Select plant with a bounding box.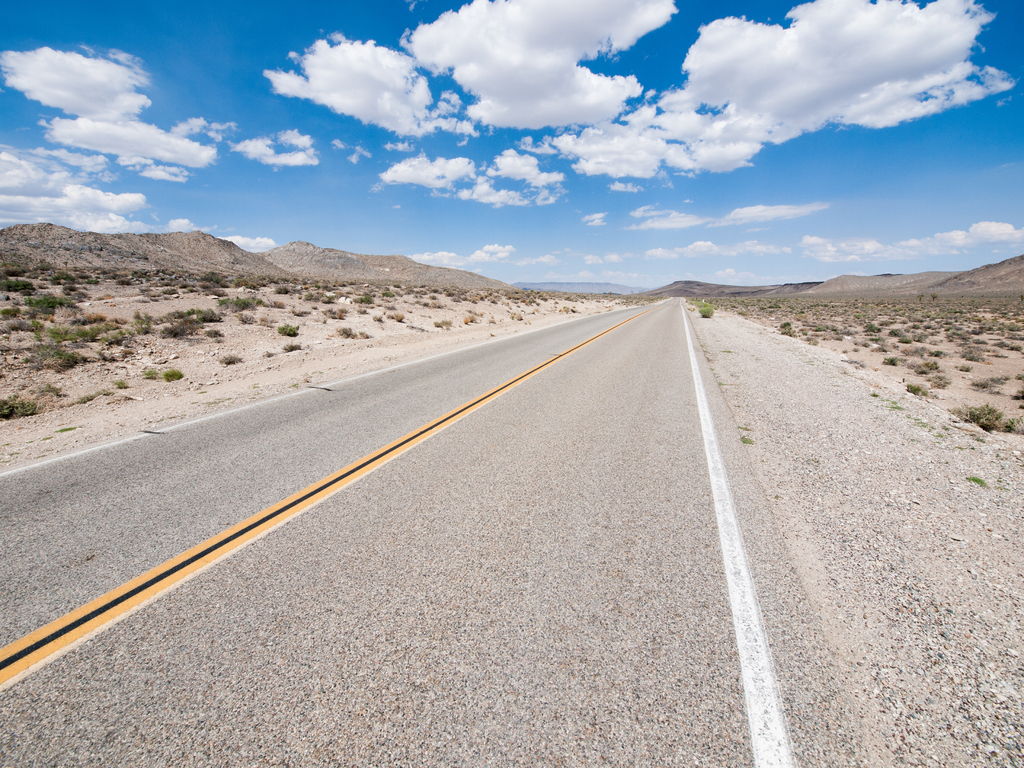
[left=726, top=292, right=1023, bottom=436].
